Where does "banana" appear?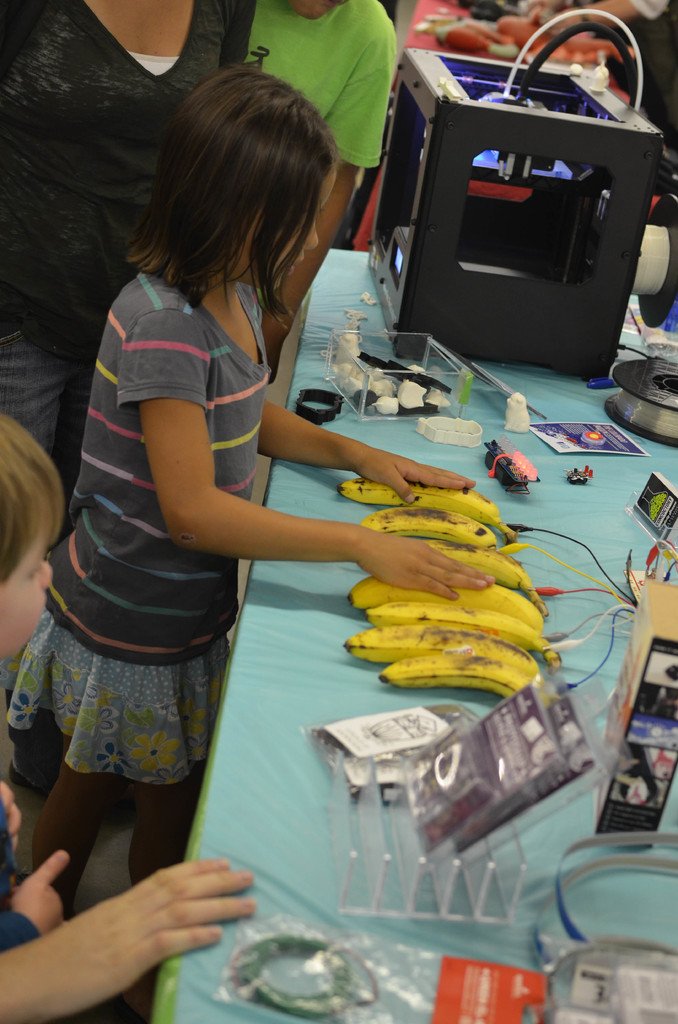
Appears at detection(307, 461, 553, 701).
